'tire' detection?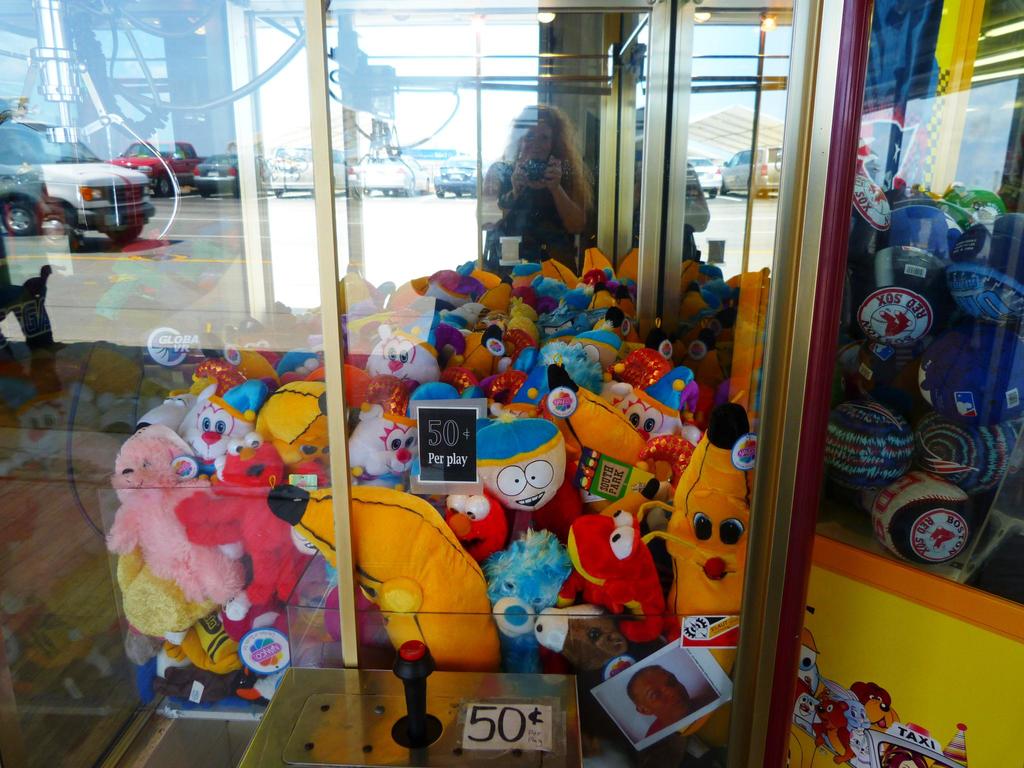
Rect(152, 171, 173, 195)
